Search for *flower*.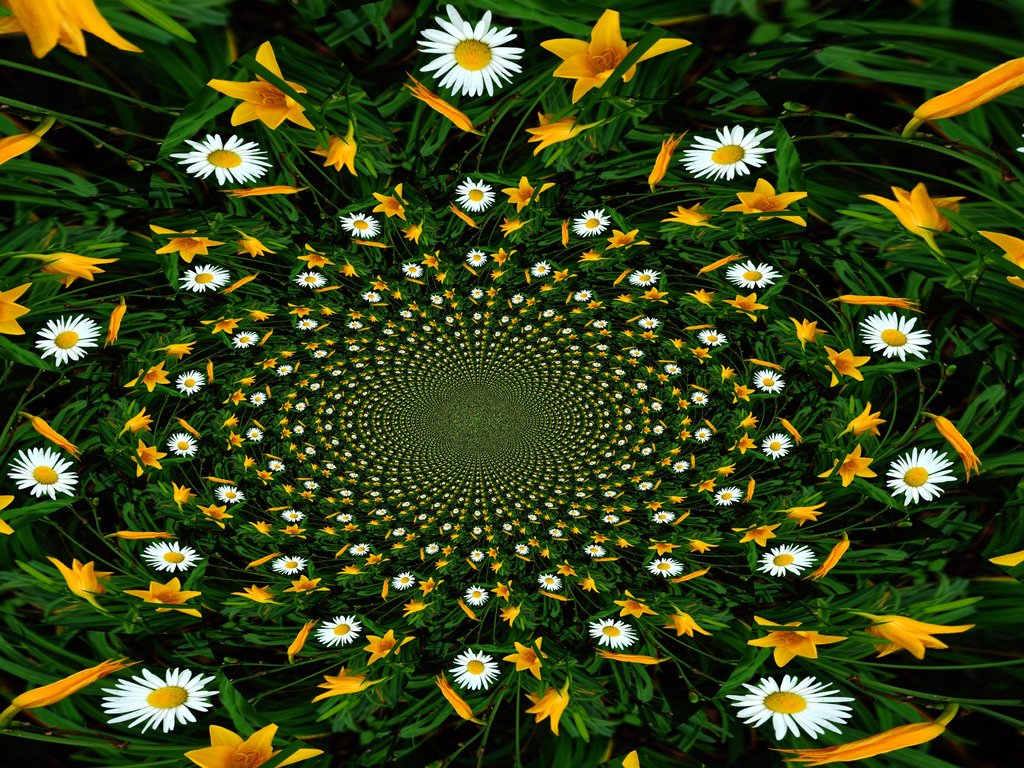
Found at x1=202 y1=316 x2=237 y2=339.
